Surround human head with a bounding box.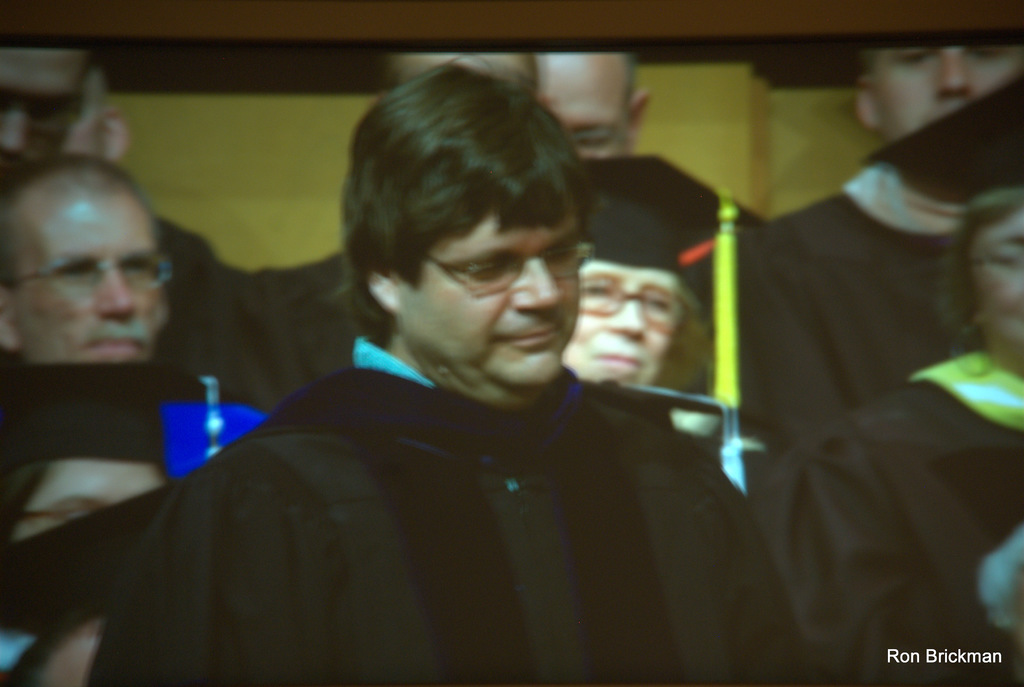
rect(0, 432, 178, 674).
